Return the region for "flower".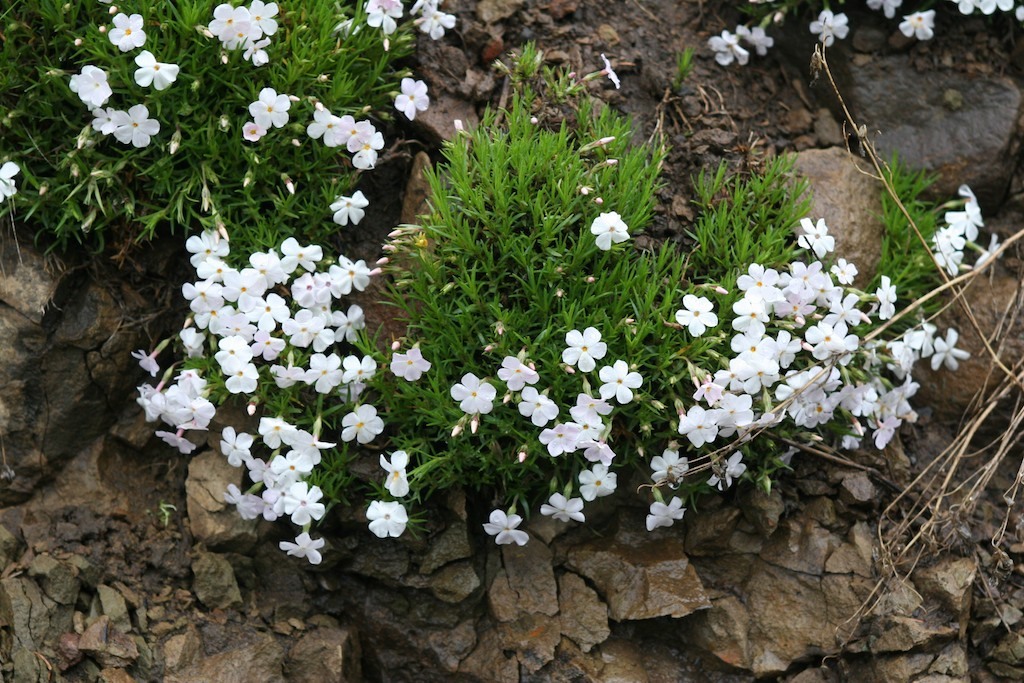
left=646, top=448, right=690, bottom=488.
